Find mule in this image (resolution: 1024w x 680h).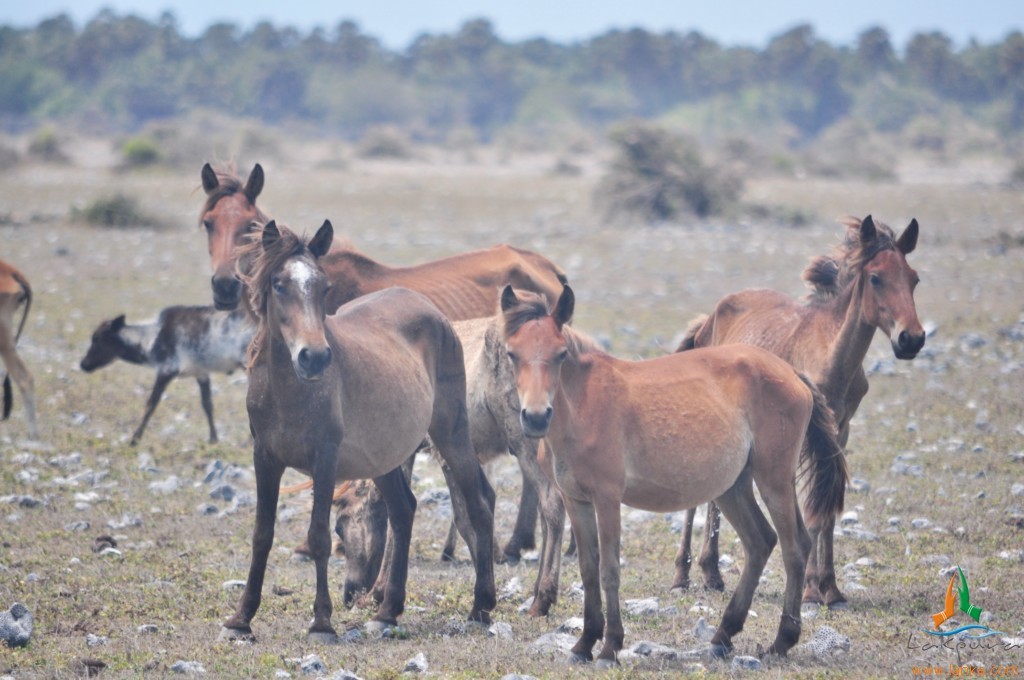
BBox(200, 158, 572, 557).
